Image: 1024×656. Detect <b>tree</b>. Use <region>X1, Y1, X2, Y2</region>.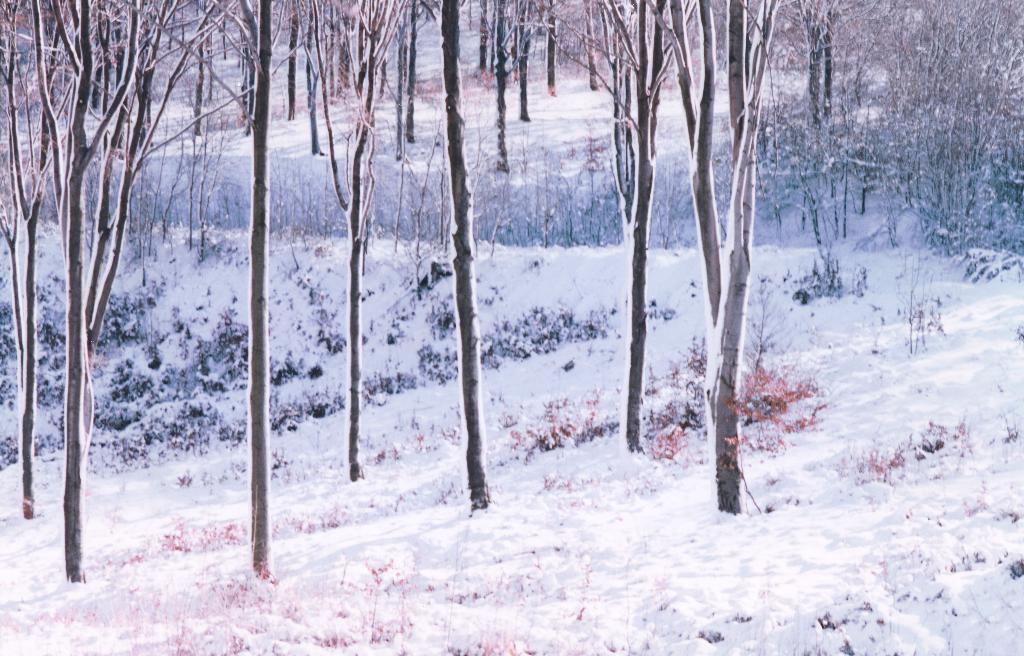
<region>712, 0, 784, 515</region>.
